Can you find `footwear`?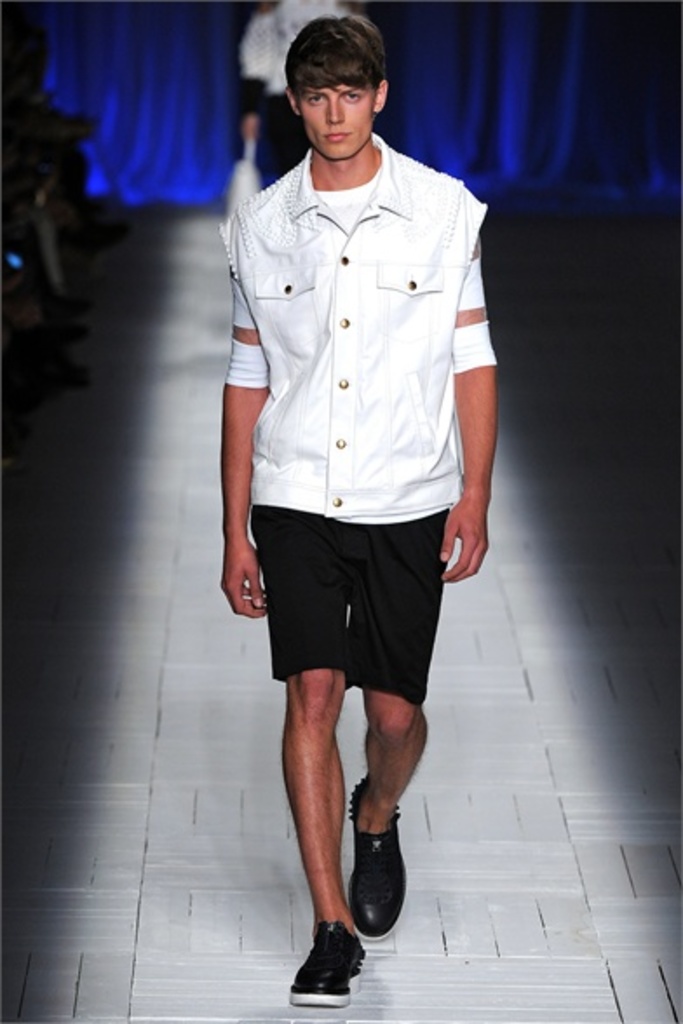
Yes, bounding box: [left=286, top=925, right=362, bottom=1005].
